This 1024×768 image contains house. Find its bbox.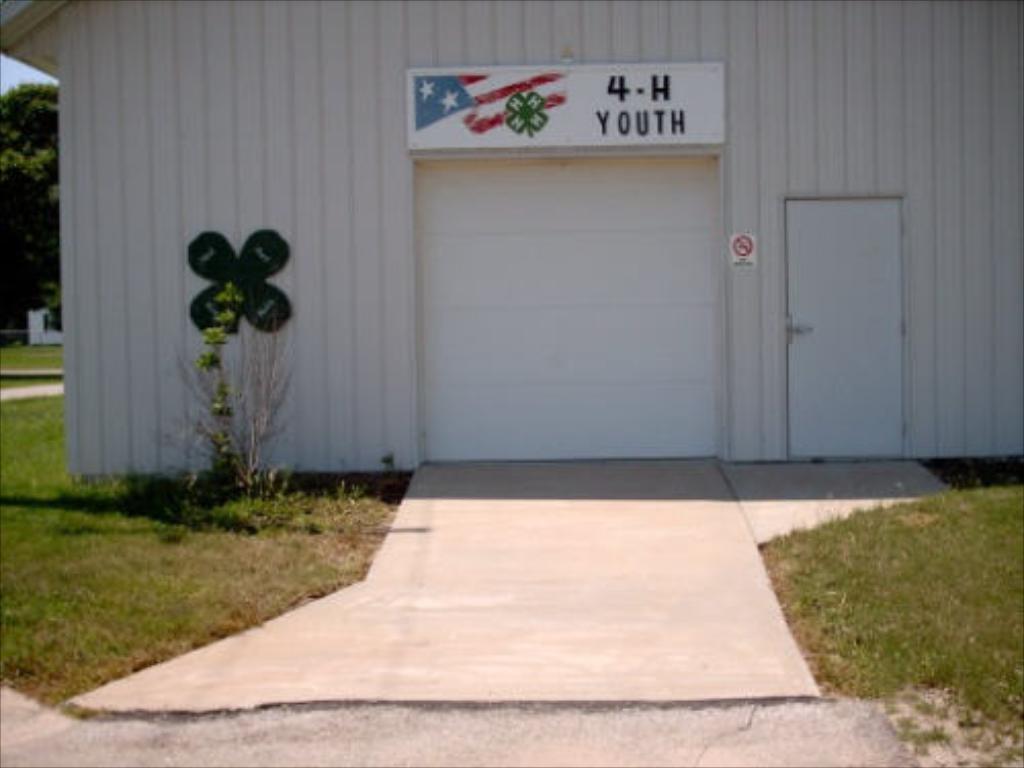
select_region(0, 0, 1022, 475).
